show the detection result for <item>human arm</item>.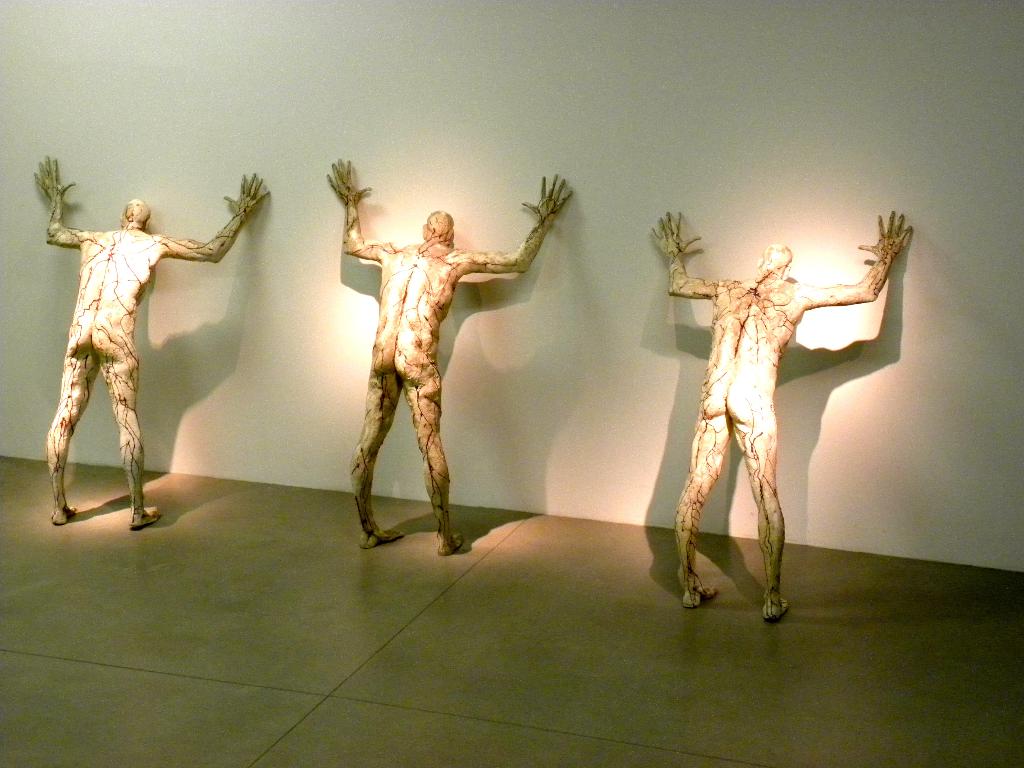
650 207 715 299.
